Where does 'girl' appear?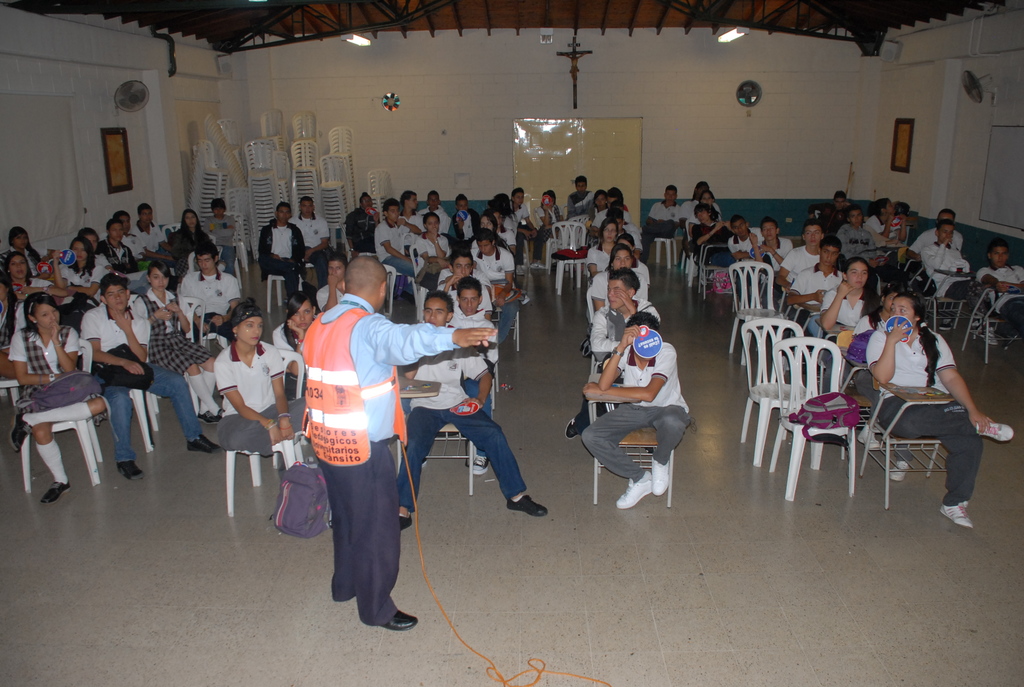
Appears at pyautogui.locateOnScreen(65, 238, 102, 292).
